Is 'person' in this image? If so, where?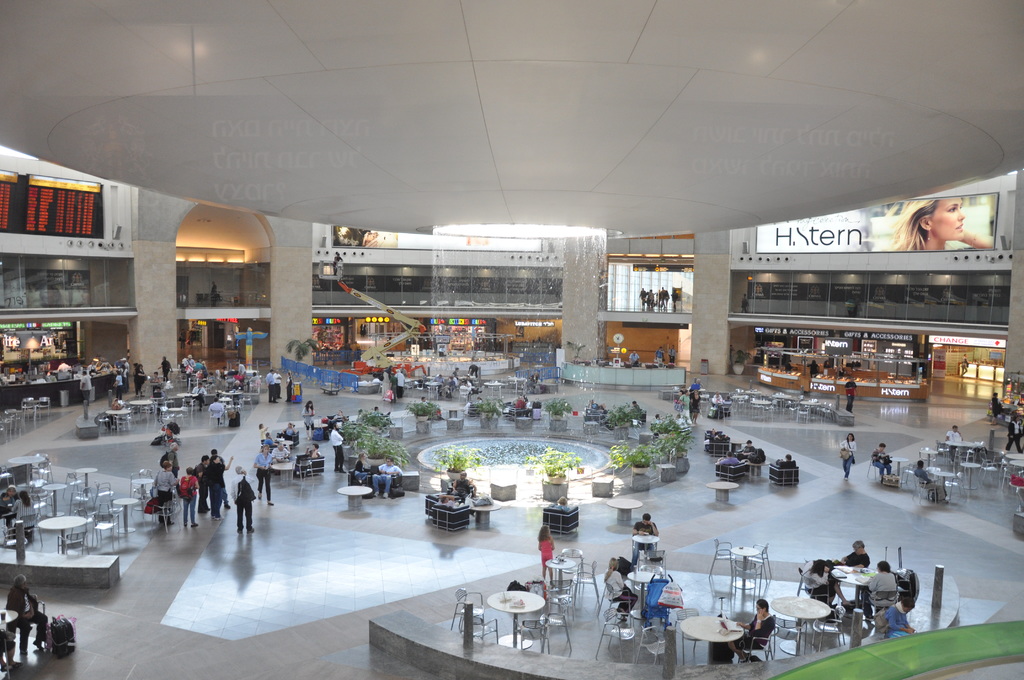
Yes, at [x1=282, y1=371, x2=292, y2=401].
